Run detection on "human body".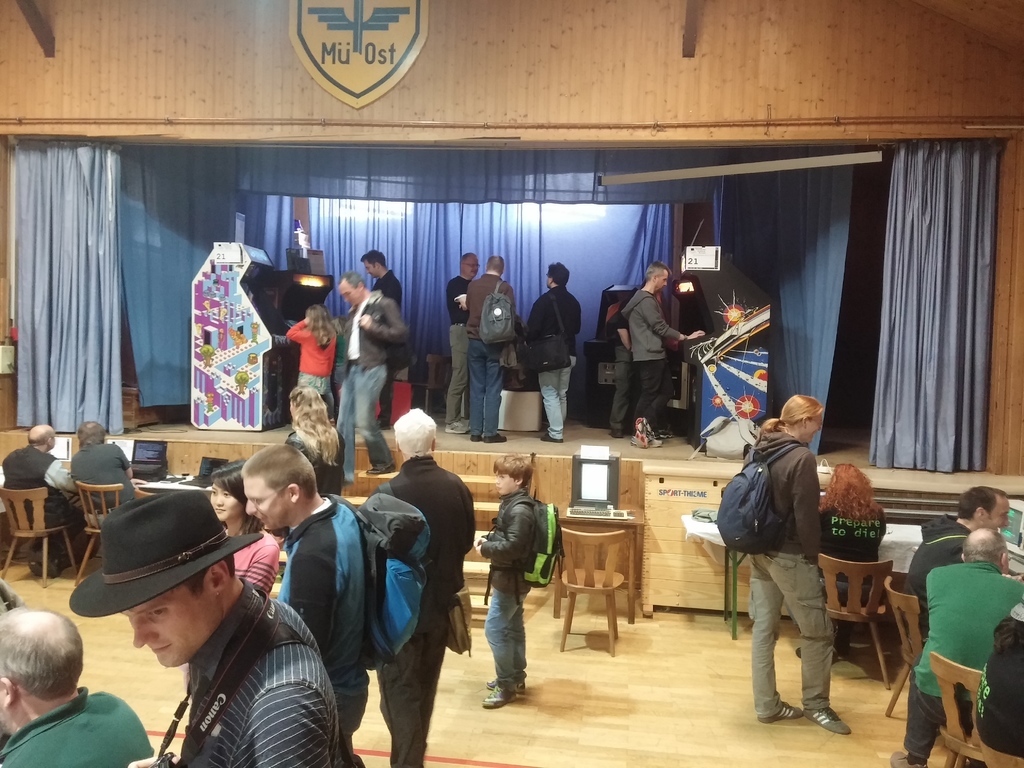
Result: 364/252/399/378.
